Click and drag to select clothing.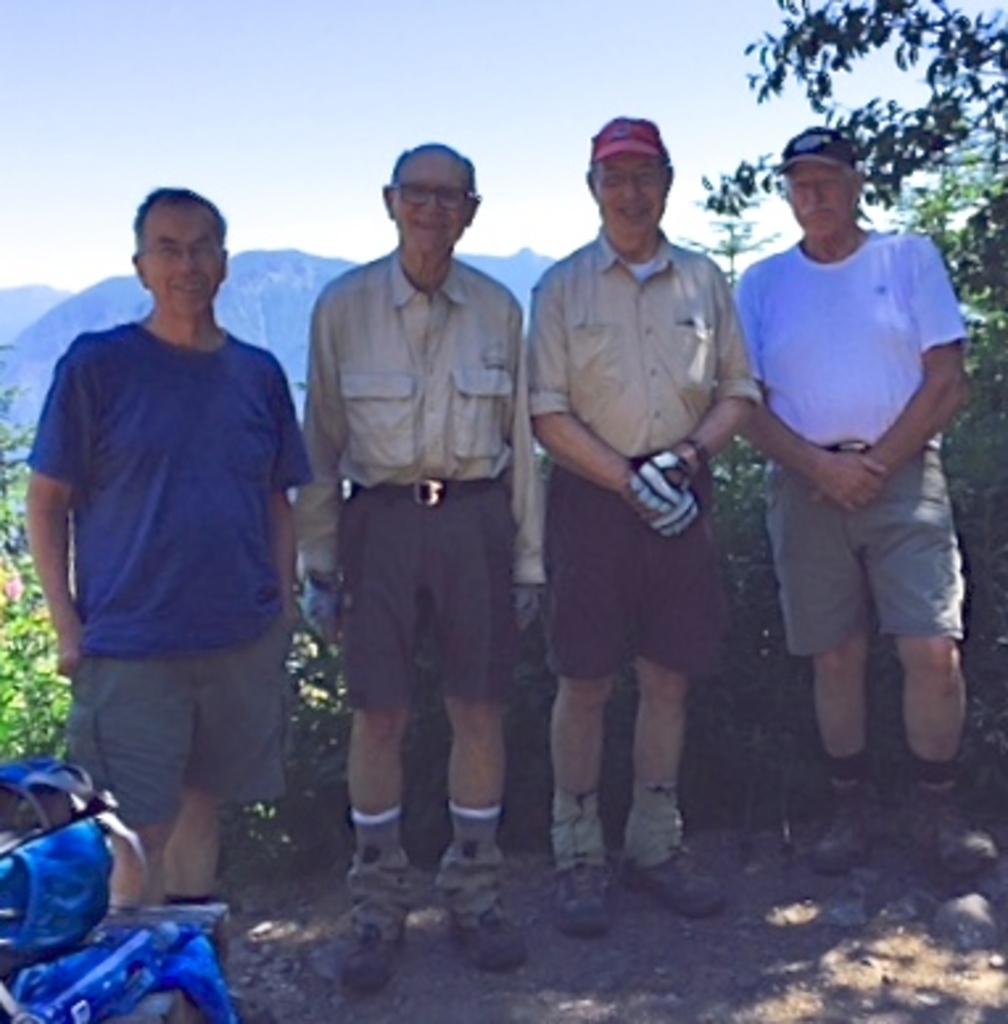
Selection: 726:219:974:662.
